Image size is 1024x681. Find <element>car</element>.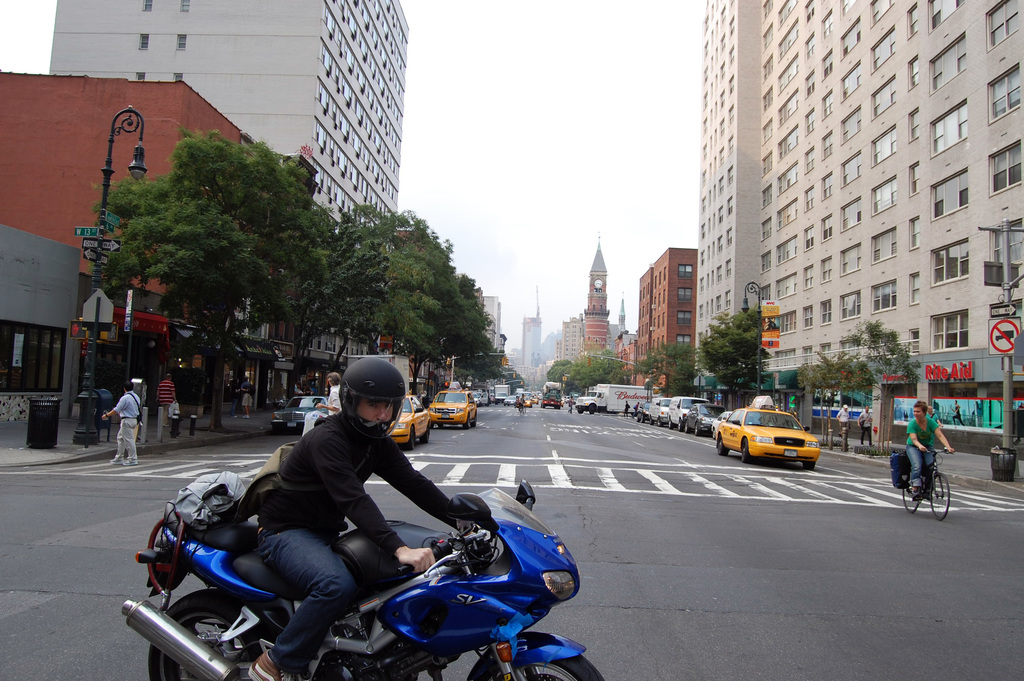
BBox(636, 397, 829, 475).
